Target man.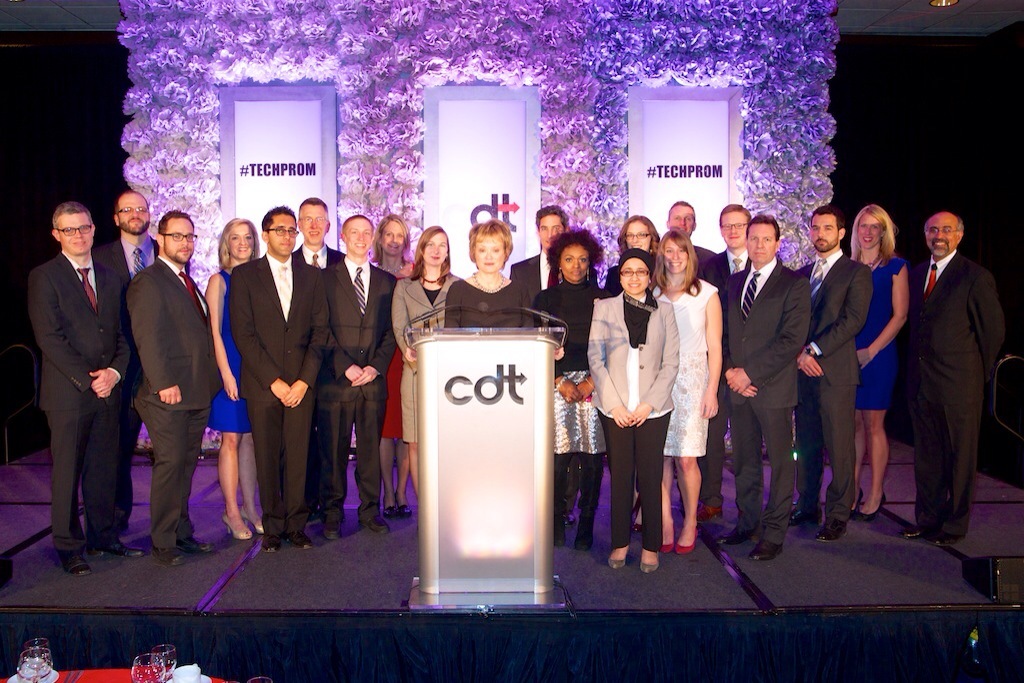
Target region: (320,212,400,539).
